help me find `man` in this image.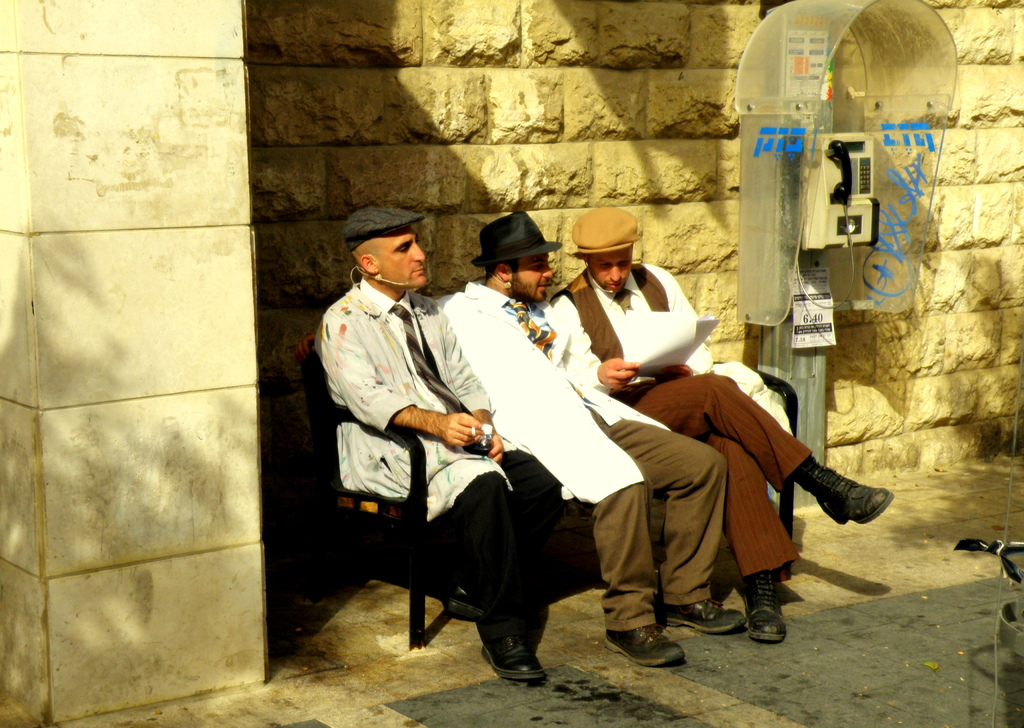
Found it: 297, 215, 748, 662.
